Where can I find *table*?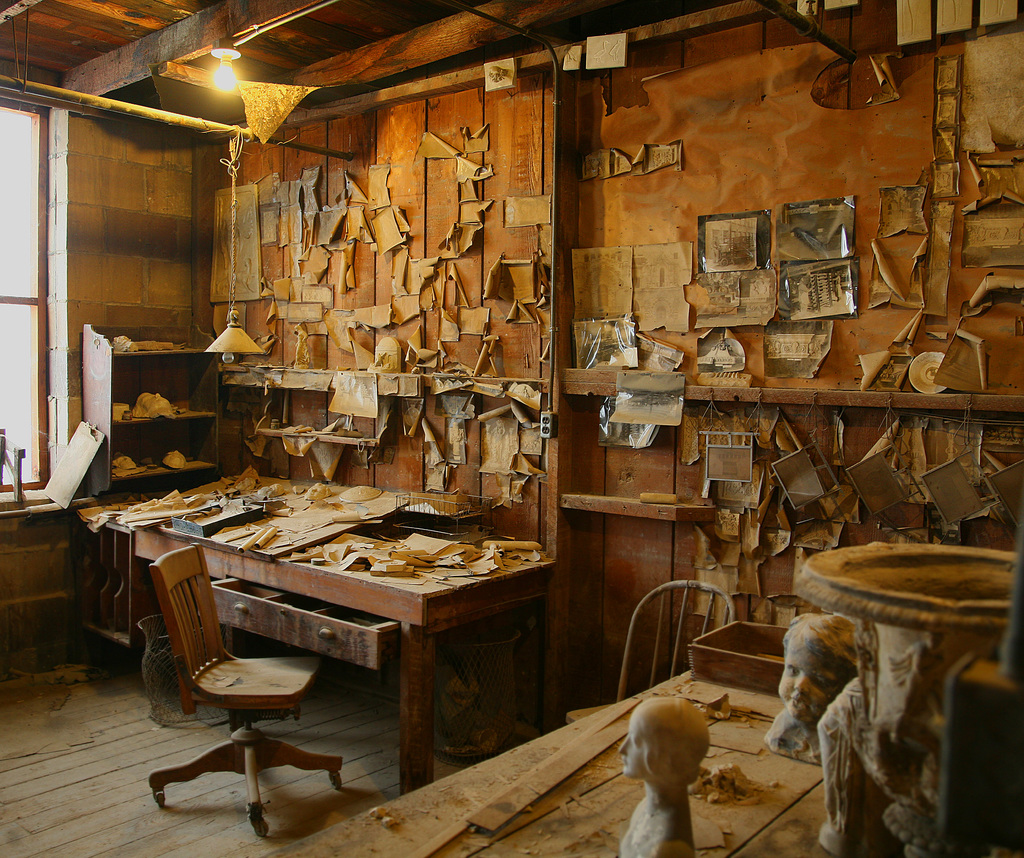
You can find it at 278, 663, 835, 857.
